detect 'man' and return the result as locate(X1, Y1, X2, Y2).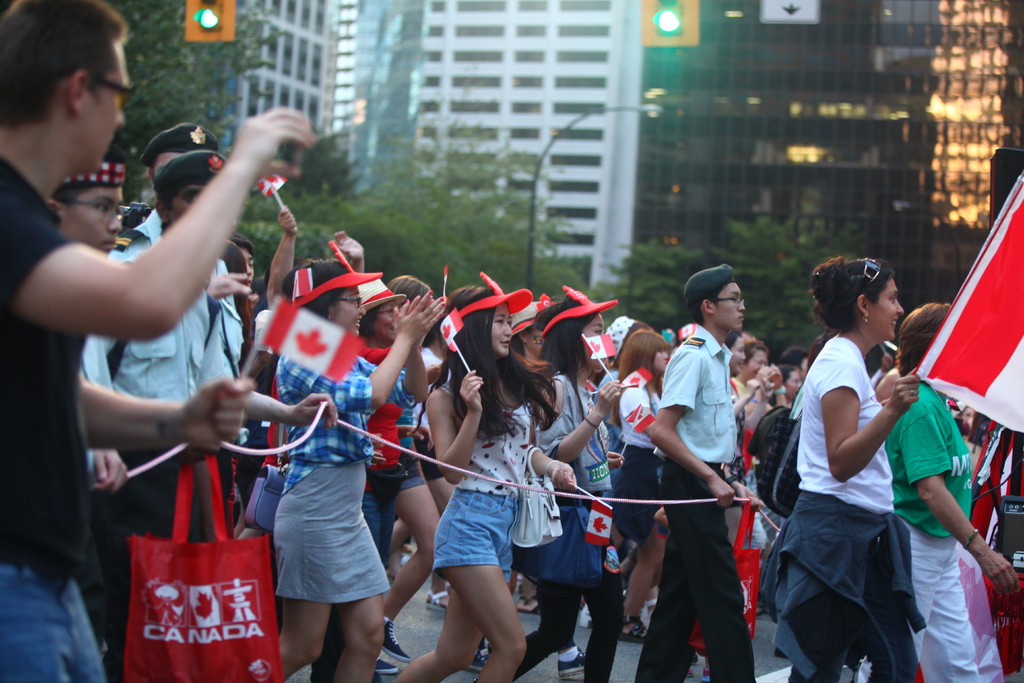
locate(49, 144, 129, 491).
